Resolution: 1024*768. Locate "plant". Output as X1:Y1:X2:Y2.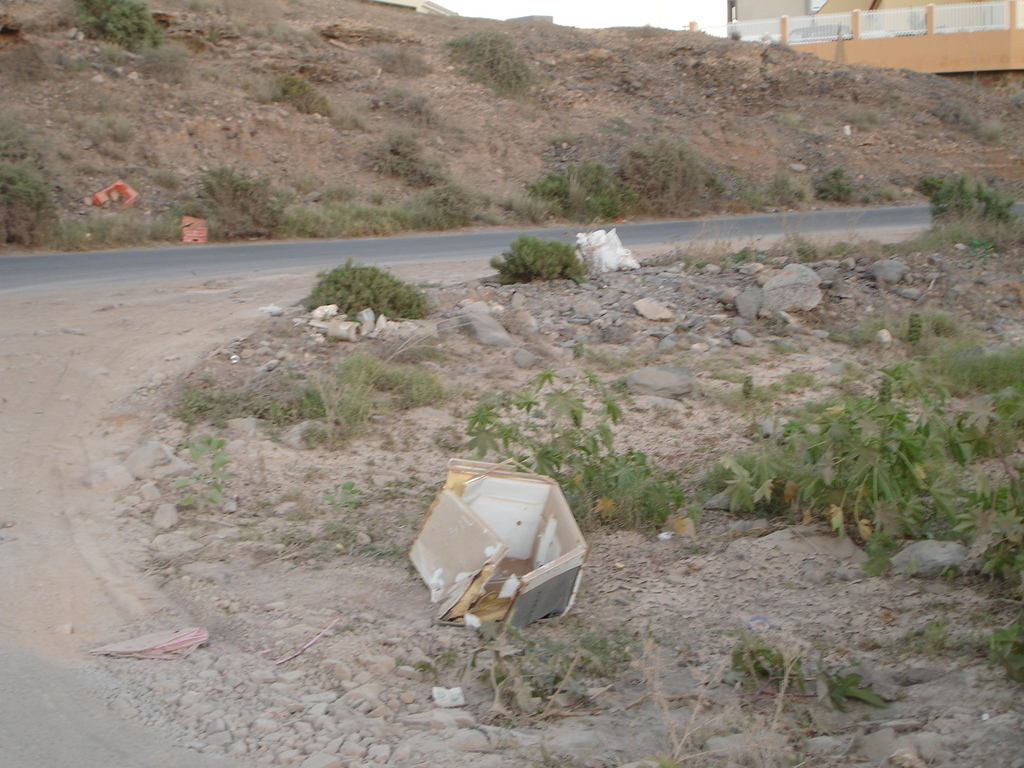
636:210:990:276.
